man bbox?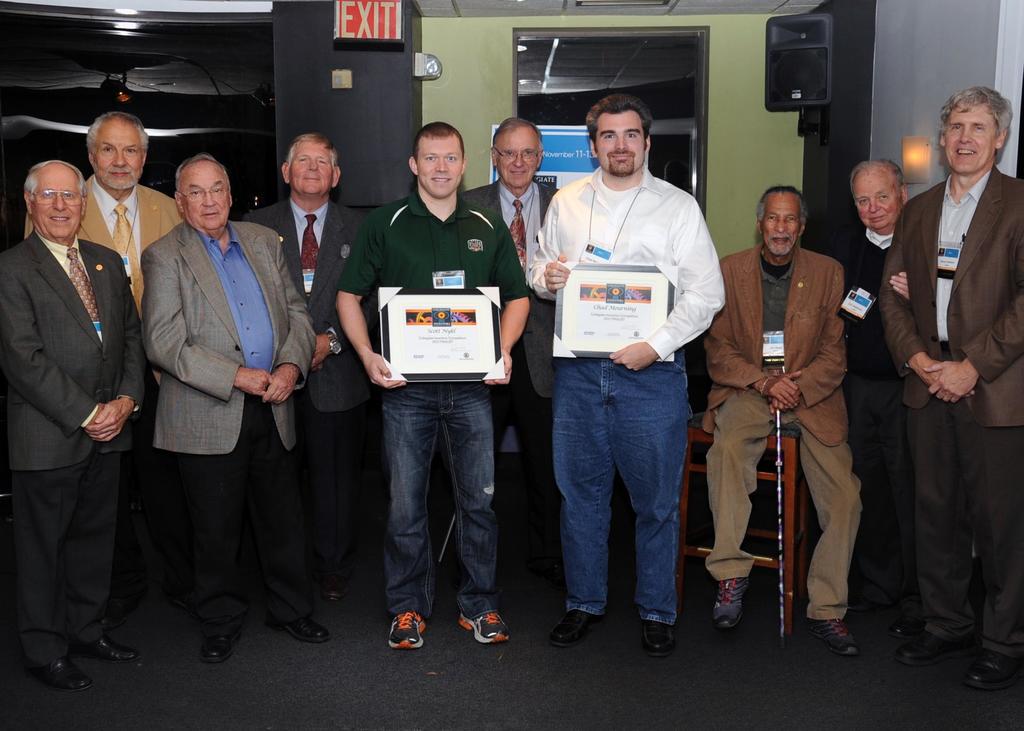
[x1=880, y1=87, x2=1023, y2=685]
